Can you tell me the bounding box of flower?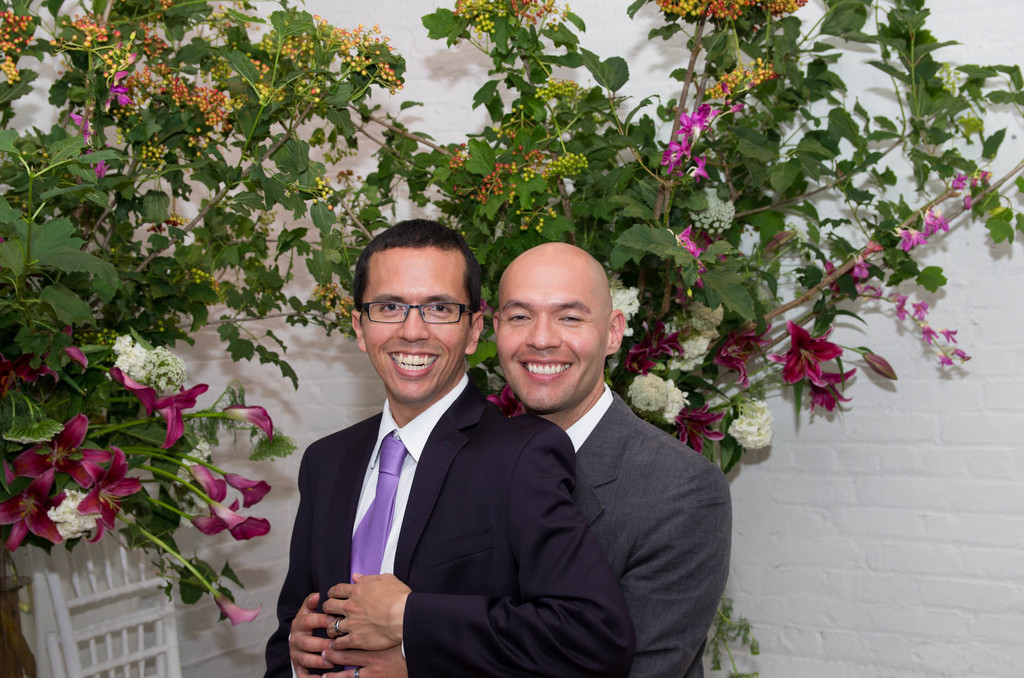
x1=958, y1=342, x2=972, y2=361.
